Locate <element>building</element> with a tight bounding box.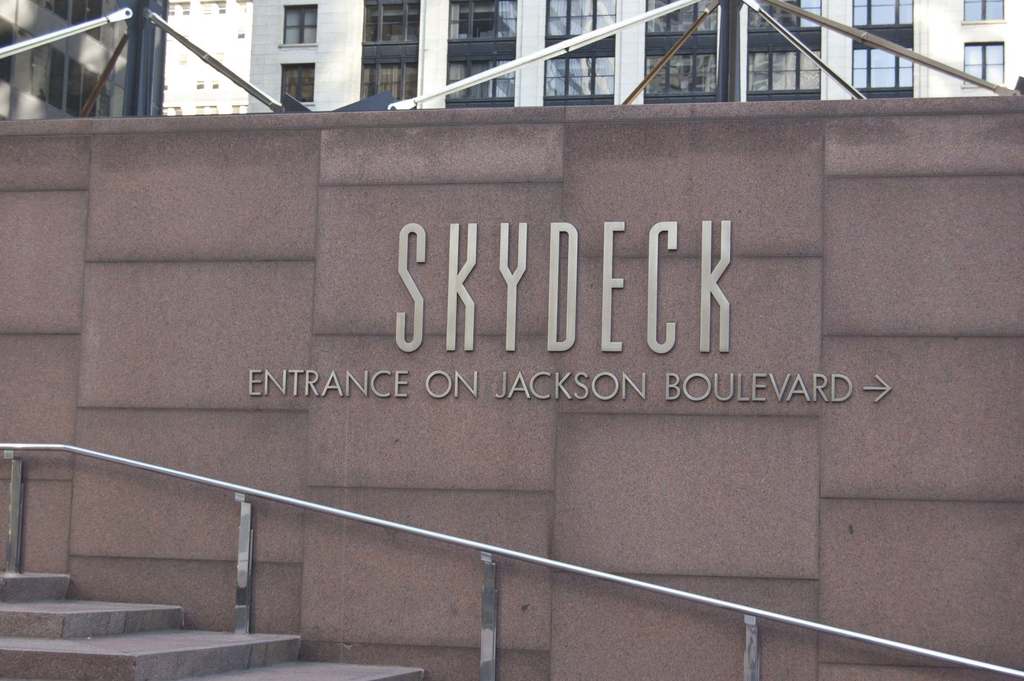
box=[0, 0, 1023, 680].
